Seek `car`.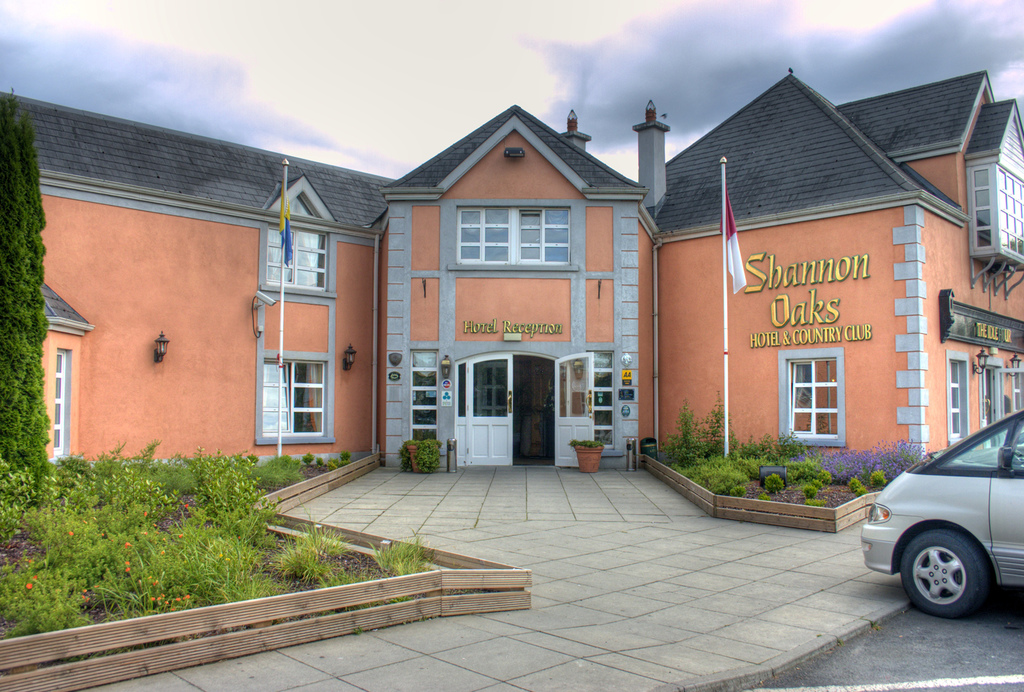
<box>862,410,1023,623</box>.
